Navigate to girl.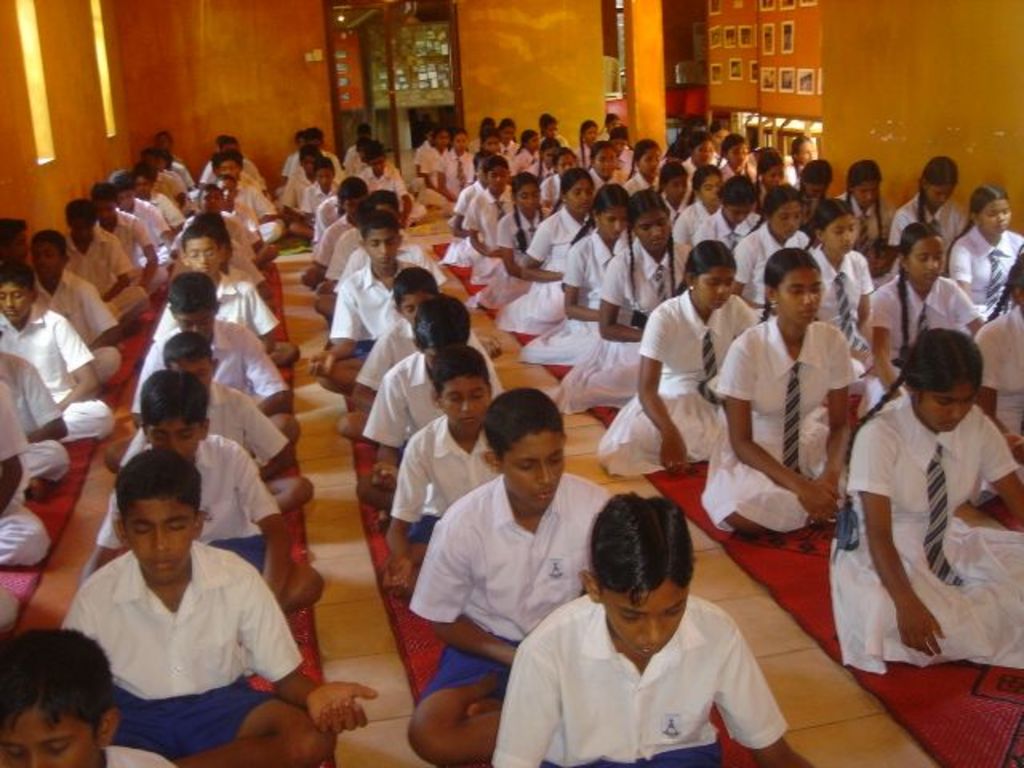
Navigation target: bbox=[499, 166, 611, 330].
